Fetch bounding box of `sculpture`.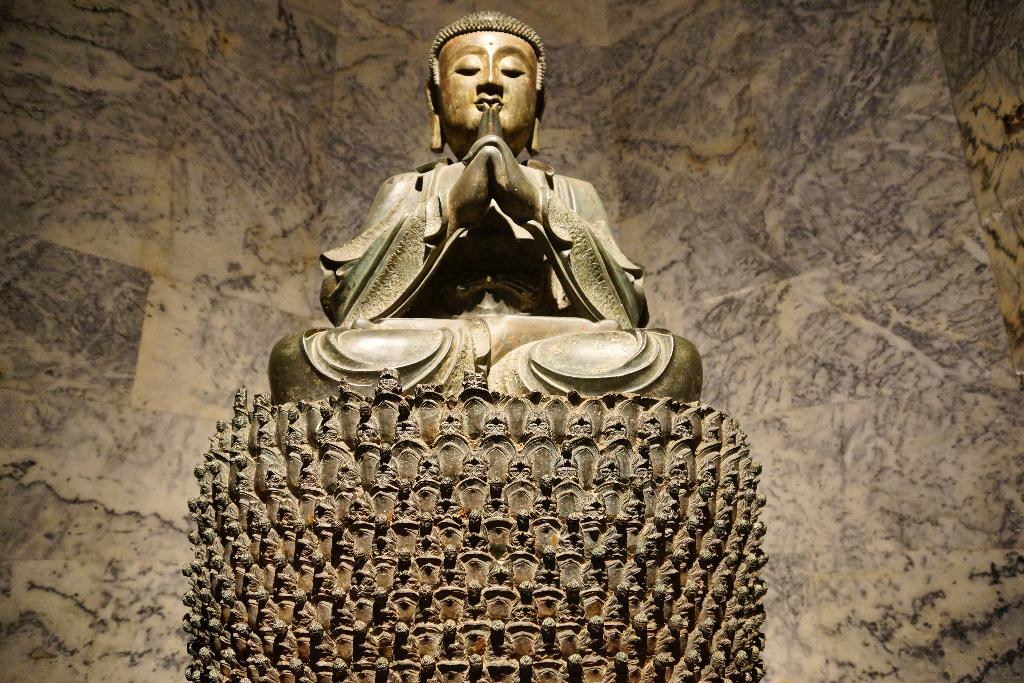
Bbox: bbox=[707, 410, 728, 444].
